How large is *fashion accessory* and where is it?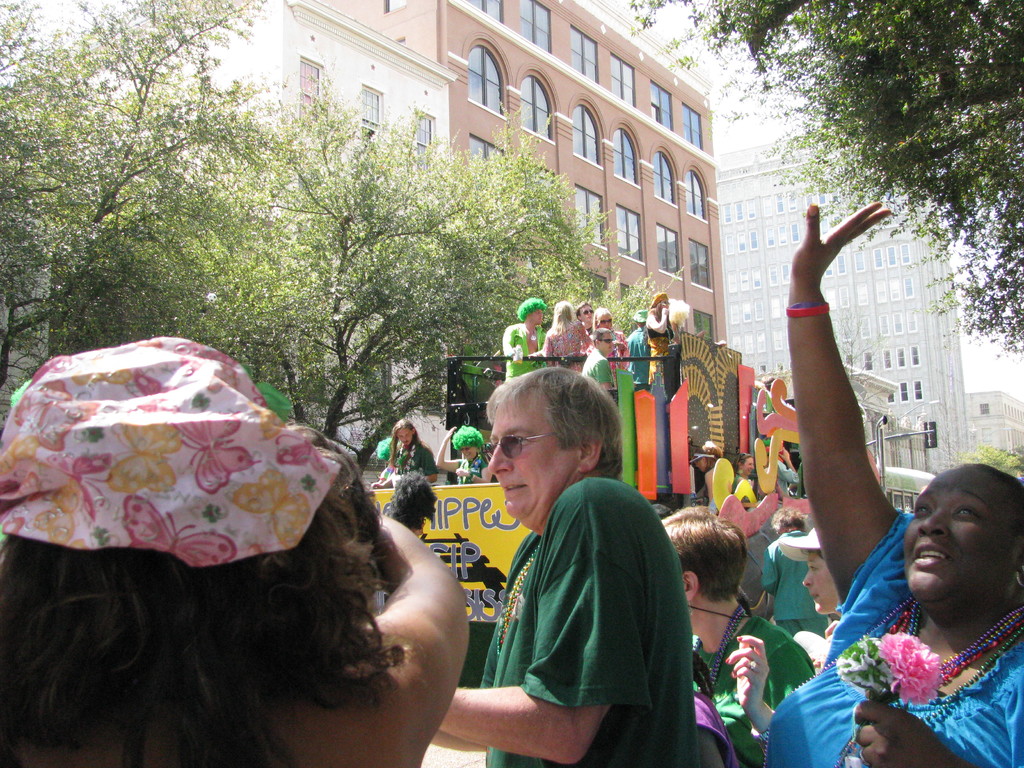
Bounding box: <bbox>466, 472, 478, 481</bbox>.
